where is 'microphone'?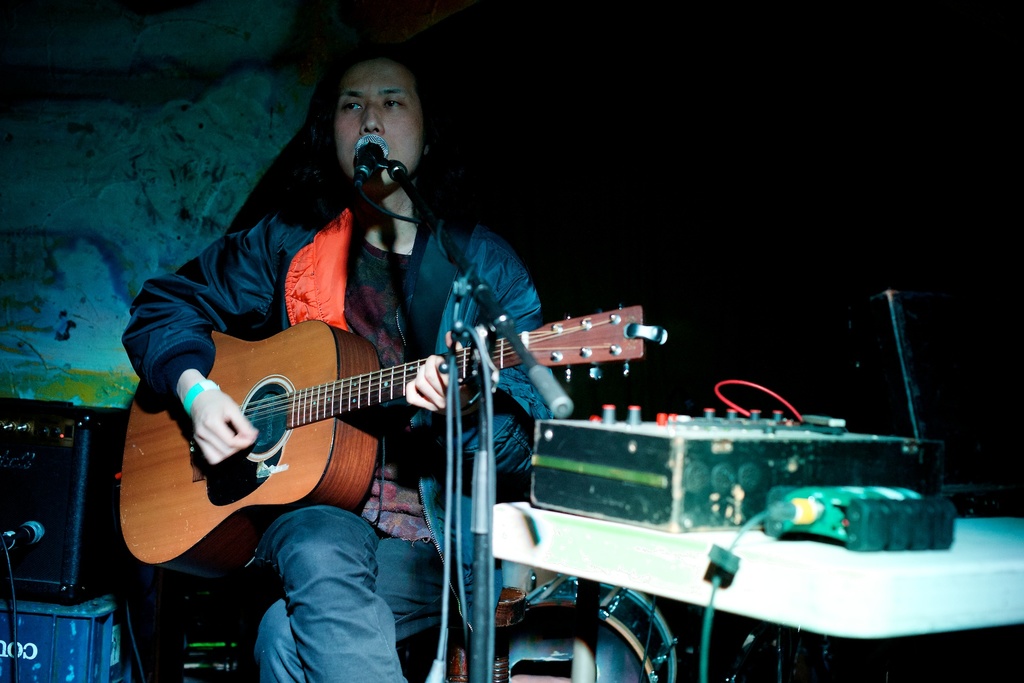
[left=348, top=126, right=400, bottom=207].
